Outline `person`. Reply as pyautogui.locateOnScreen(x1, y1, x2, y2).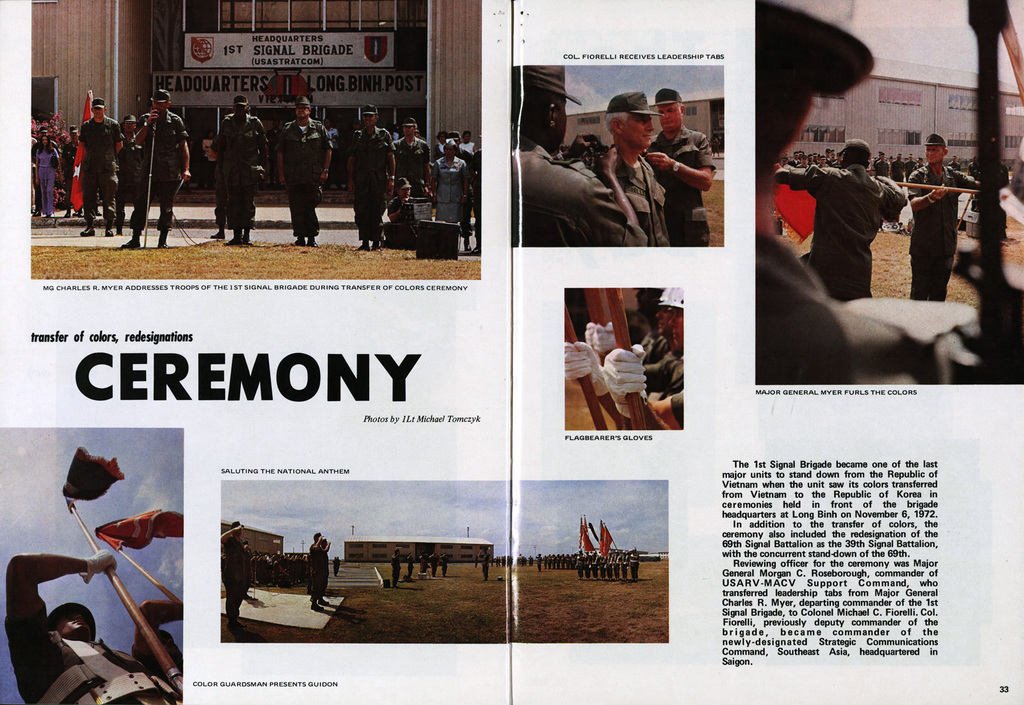
pyautogui.locateOnScreen(433, 554, 435, 573).
